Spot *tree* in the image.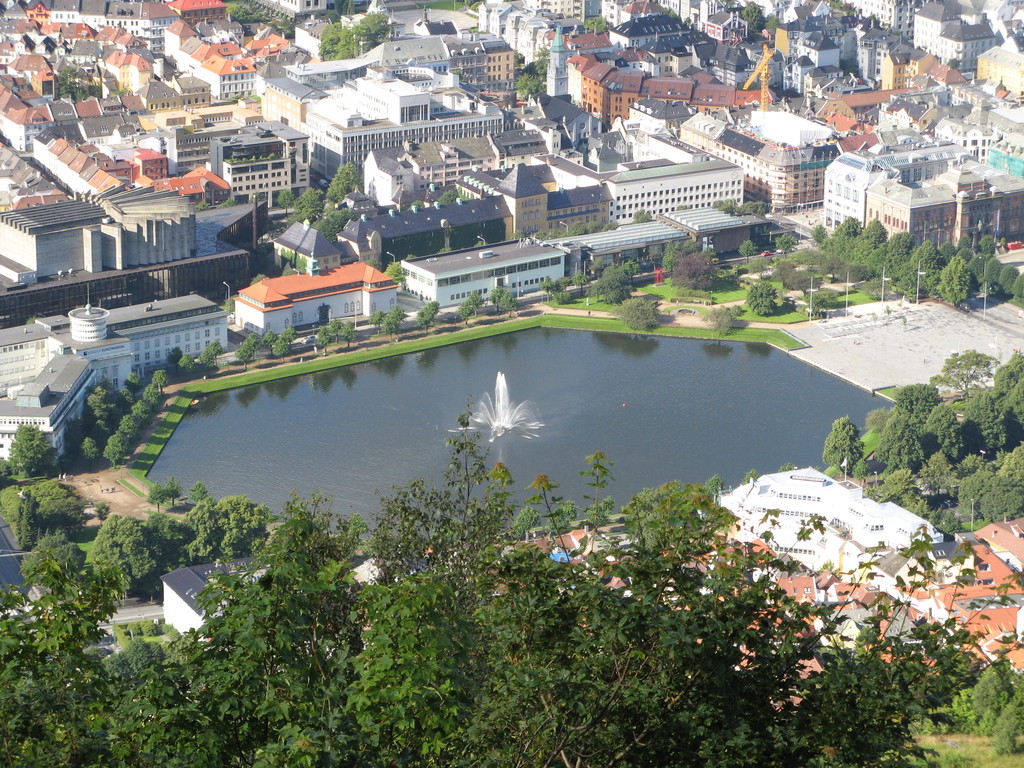
*tree* found at <bbox>315, 23, 355, 63</bbox>.
